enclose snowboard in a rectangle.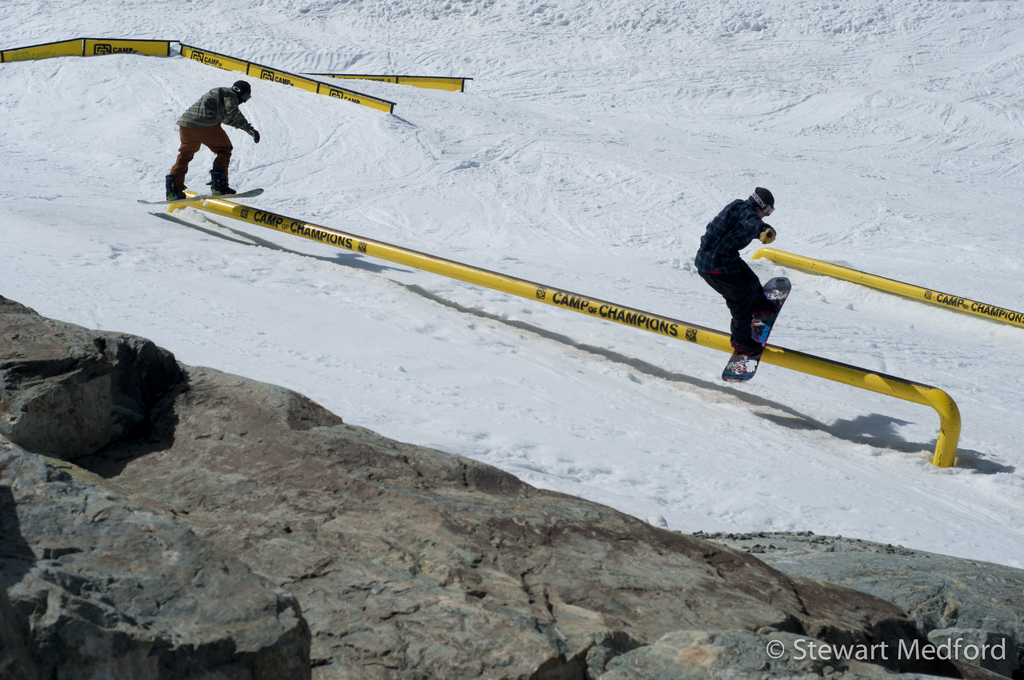
[x1=129, y1=183, x2=273, y2=209].
